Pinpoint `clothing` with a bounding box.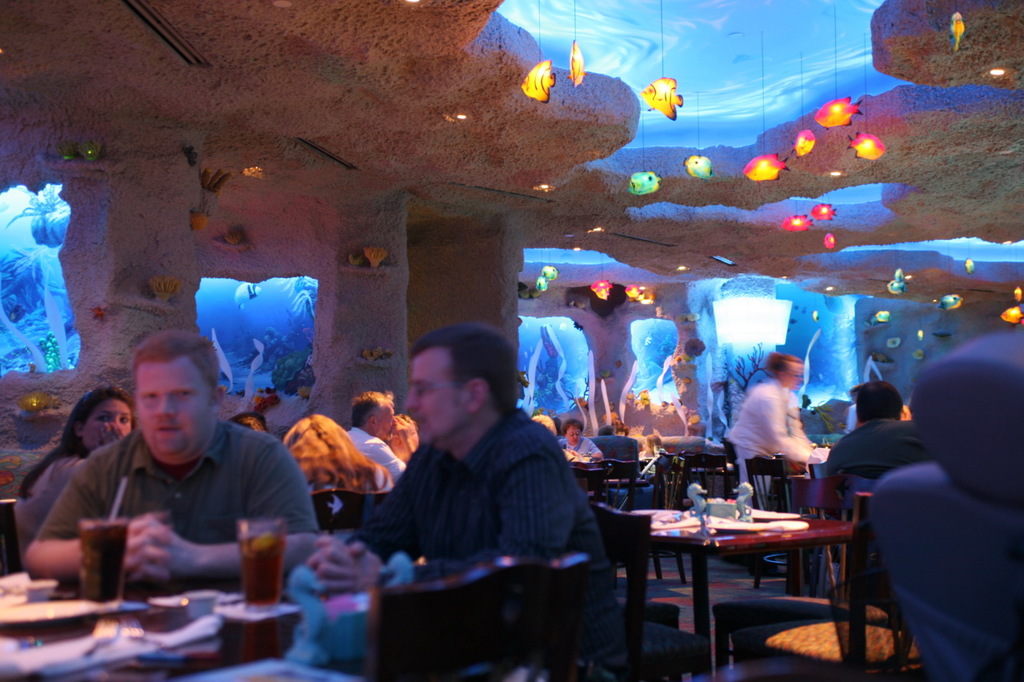
BBox(563, 433, 598, 462).
